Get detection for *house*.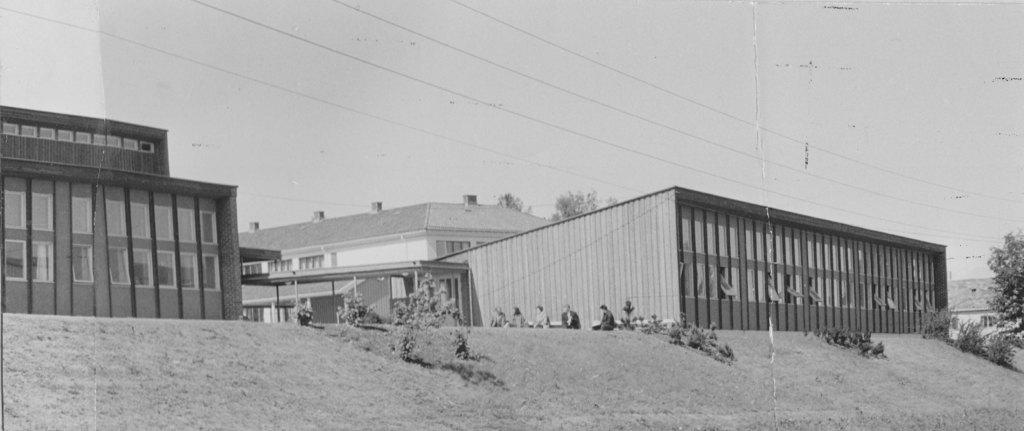
Detection: bbox(944, 276, 1023, 340).
